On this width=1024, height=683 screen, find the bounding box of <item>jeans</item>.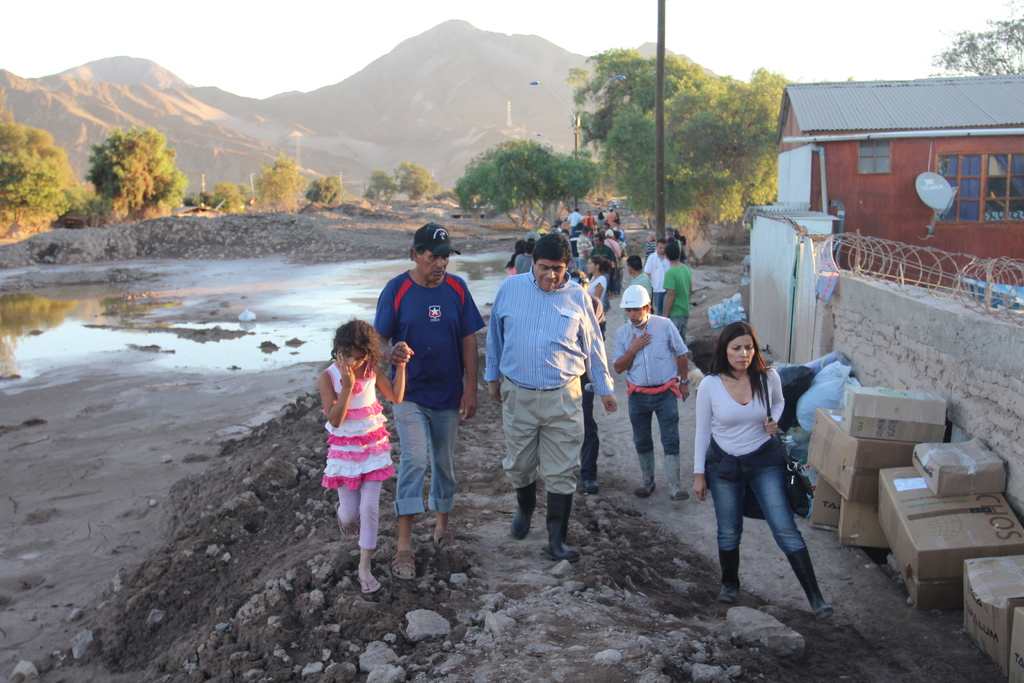
Bounding box: <bbox>632, 393, 689, 454</bbox>.
